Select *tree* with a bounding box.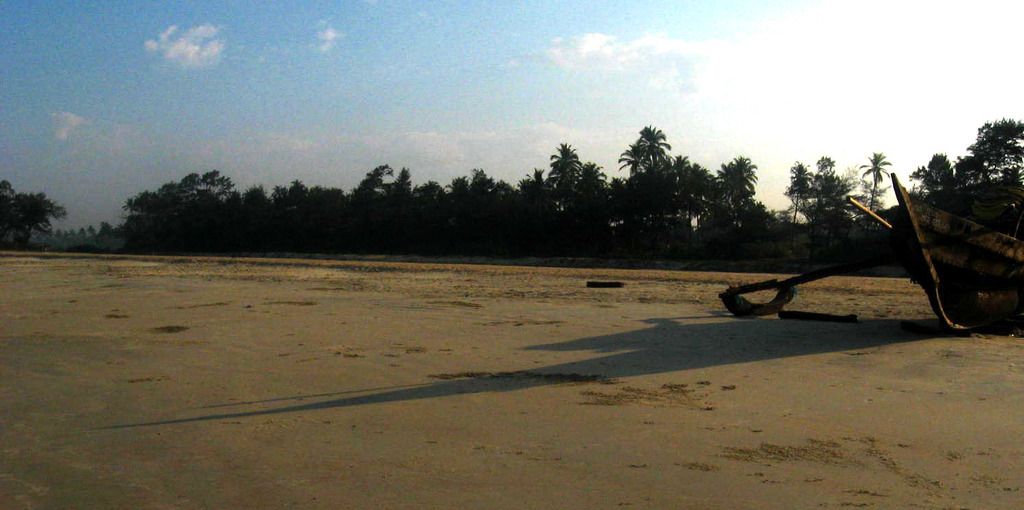
(left=165, top=168, right=241, bottom=258).
